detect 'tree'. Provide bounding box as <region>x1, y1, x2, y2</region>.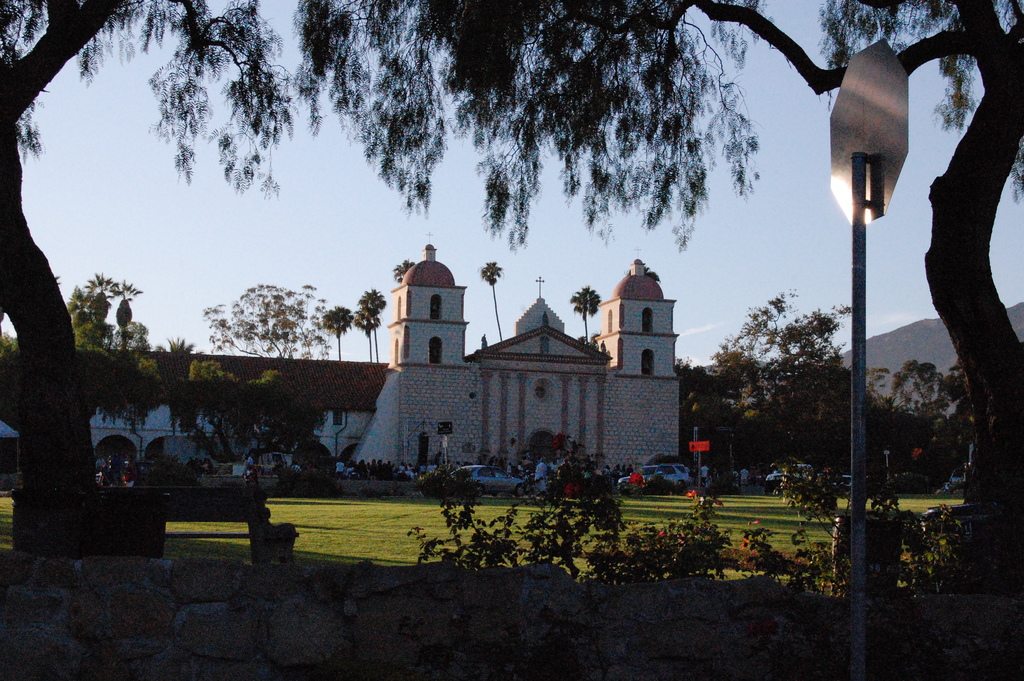
<region>165, 355, 339, 470</region>.
